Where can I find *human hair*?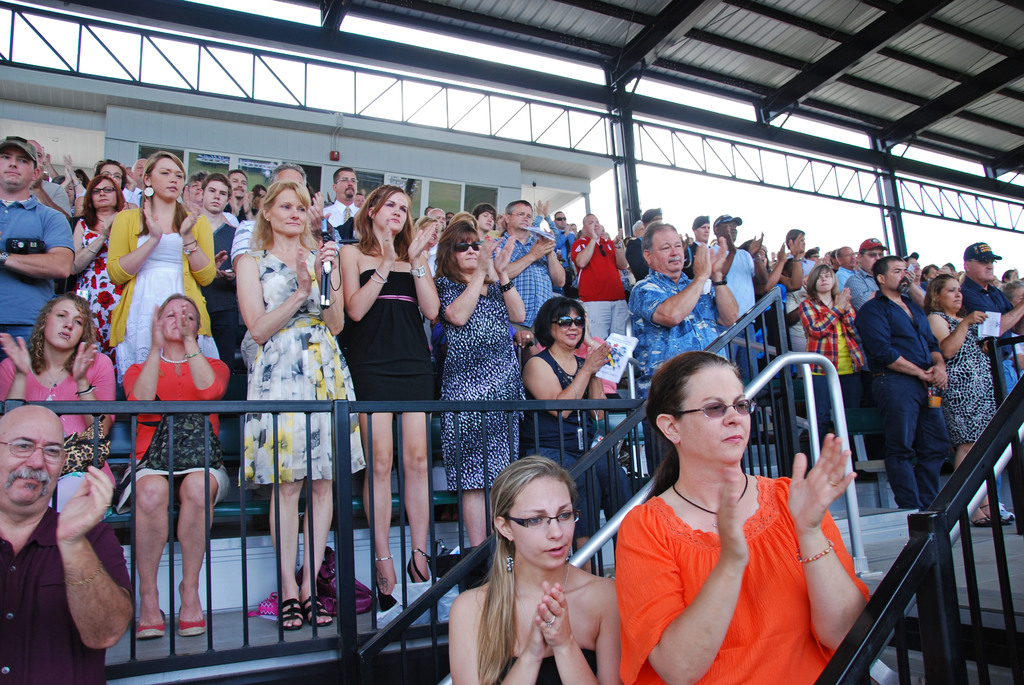
You can find it at detection(332, 168, 357, 180).
